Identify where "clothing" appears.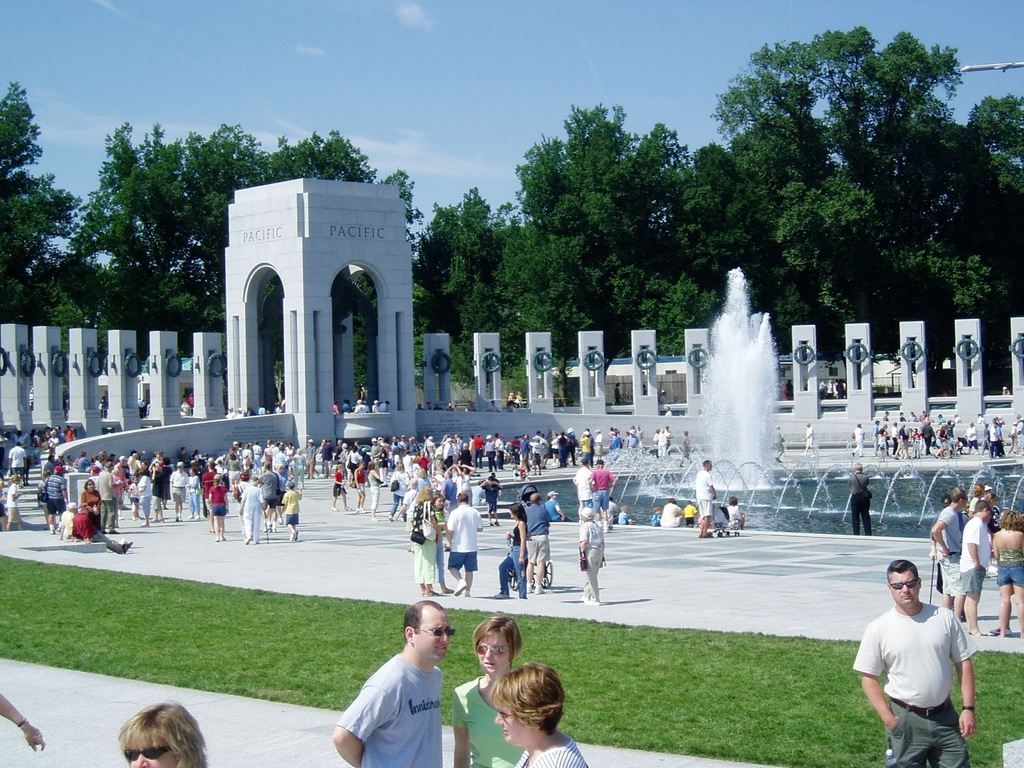
Appears at x1=872, y1=427, x2=877, y2=452.
